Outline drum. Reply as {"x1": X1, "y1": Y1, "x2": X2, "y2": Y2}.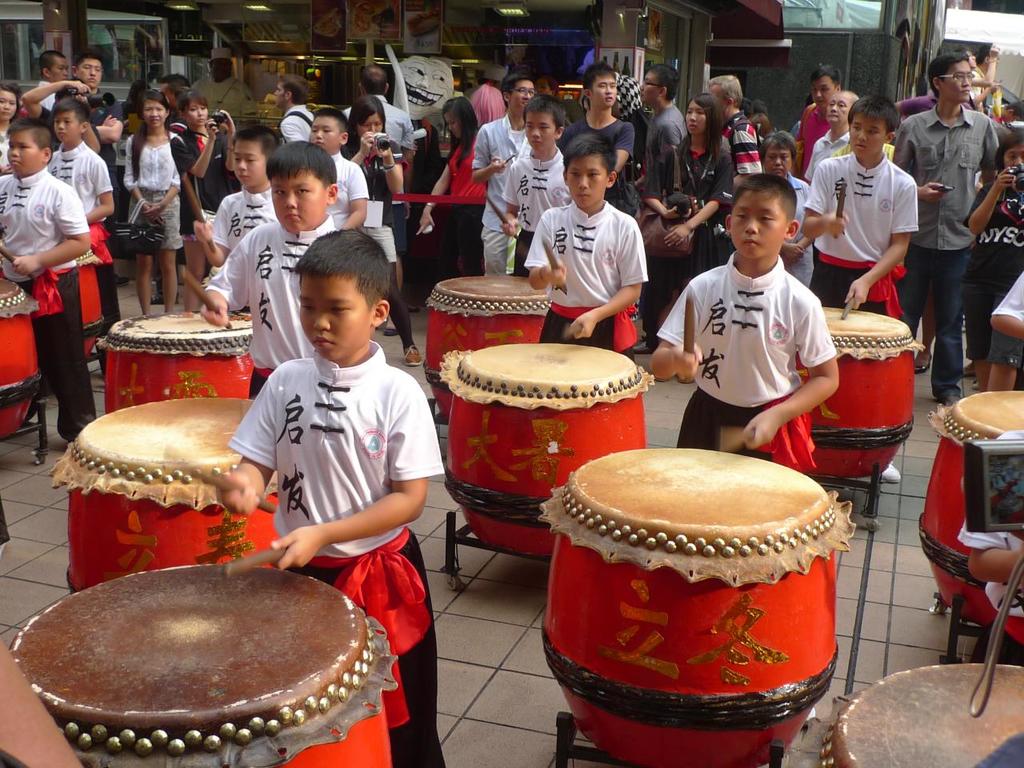
{"x1": 516, "y1": 471, "x2": 842, "y2": 706}.
